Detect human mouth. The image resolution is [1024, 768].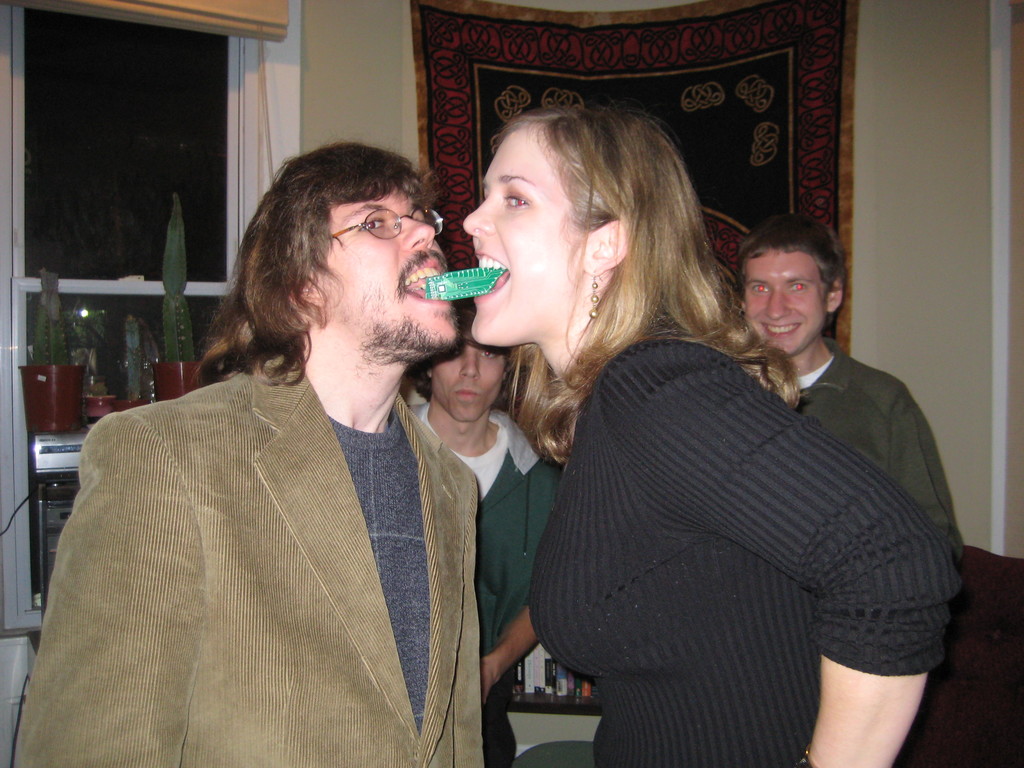
(x1=391, y1=264, x2=456, y2=308).
